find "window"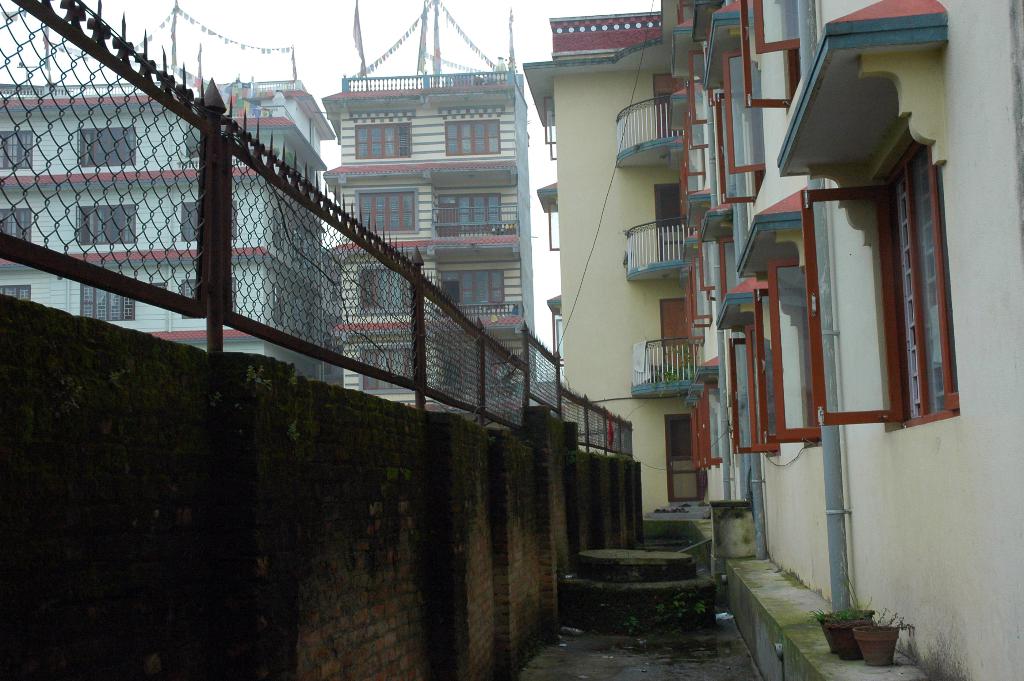
detection(446, 122, 500, 156)
